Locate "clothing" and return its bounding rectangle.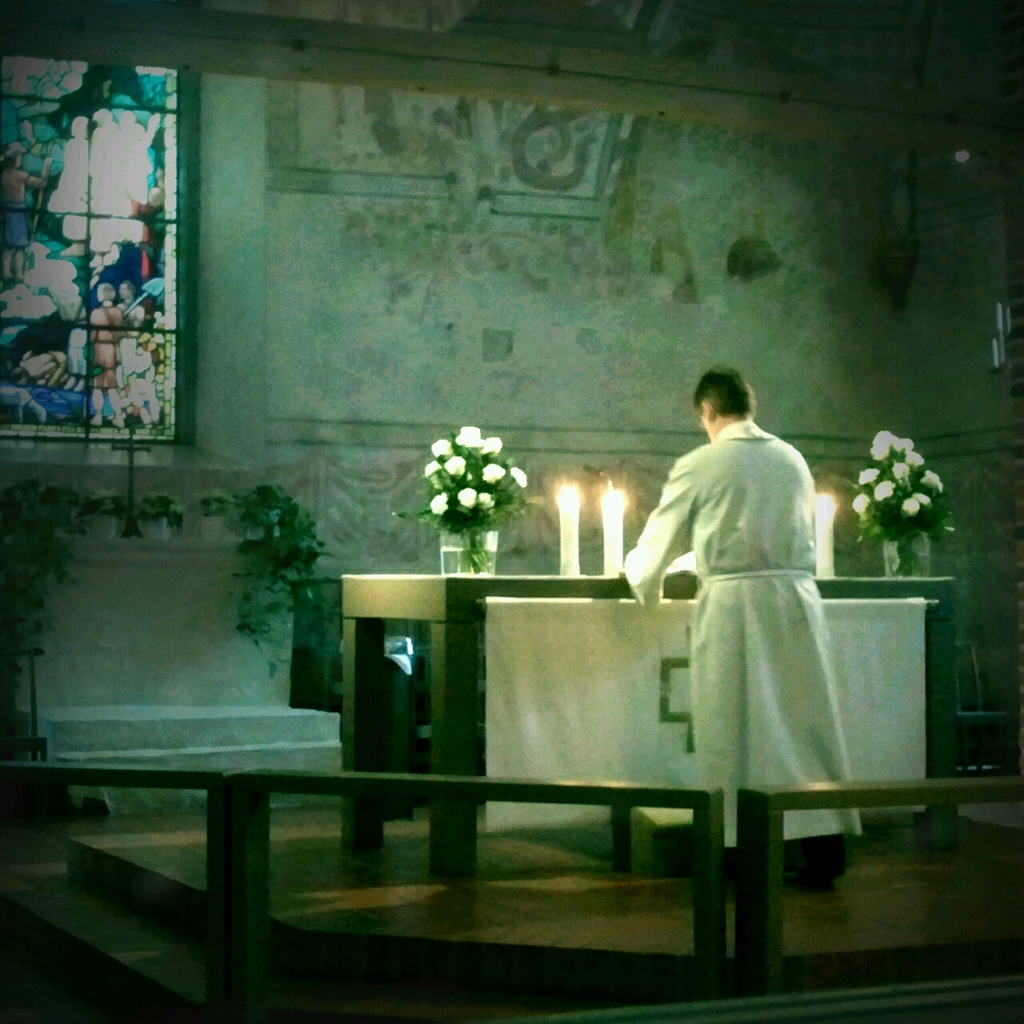
Rect(0, 167, 34, 245).
